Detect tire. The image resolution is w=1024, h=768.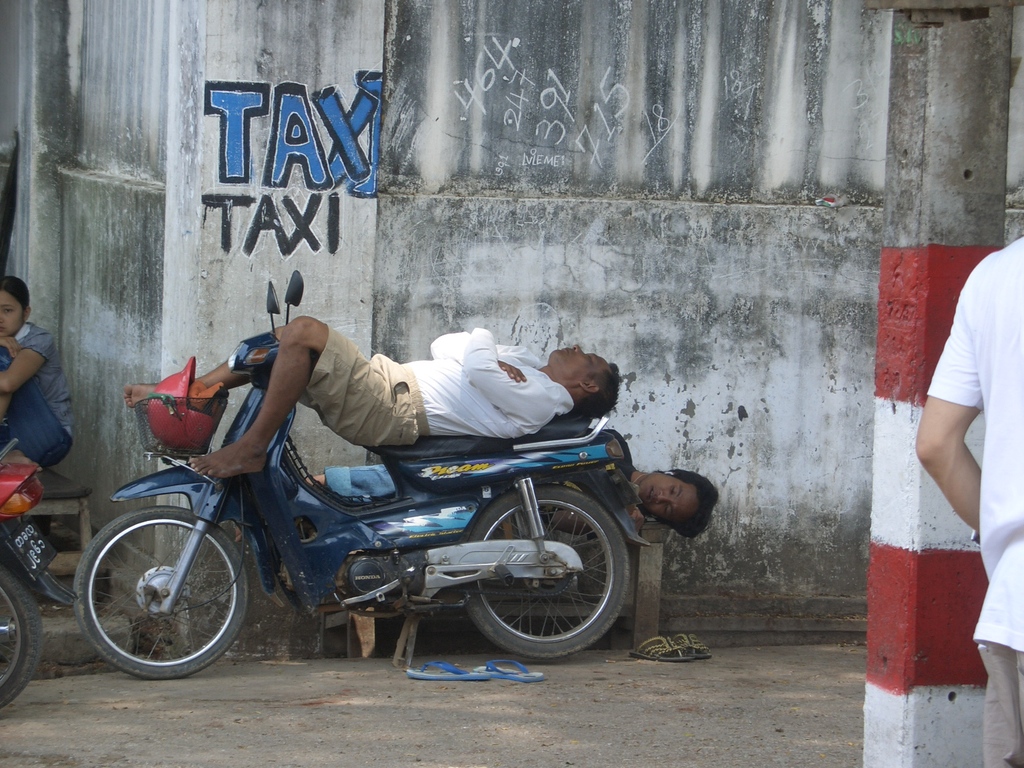
[left=84, top=487, right=247, bottom=689].
